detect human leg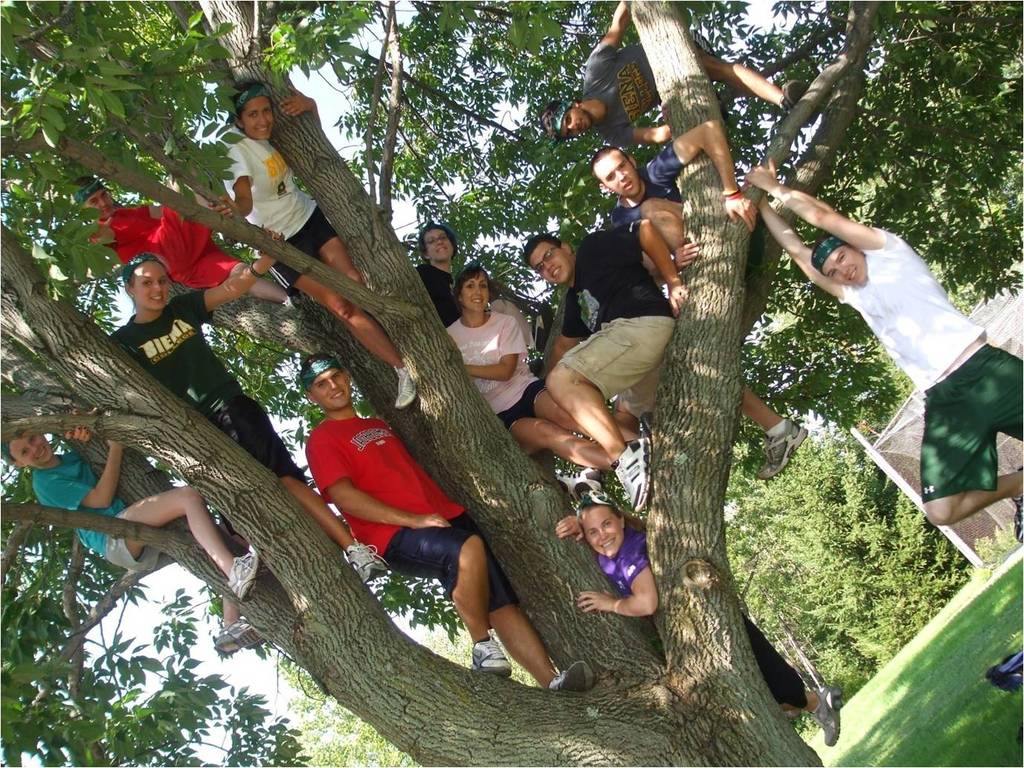
locate(518, 370, 642, 439)
